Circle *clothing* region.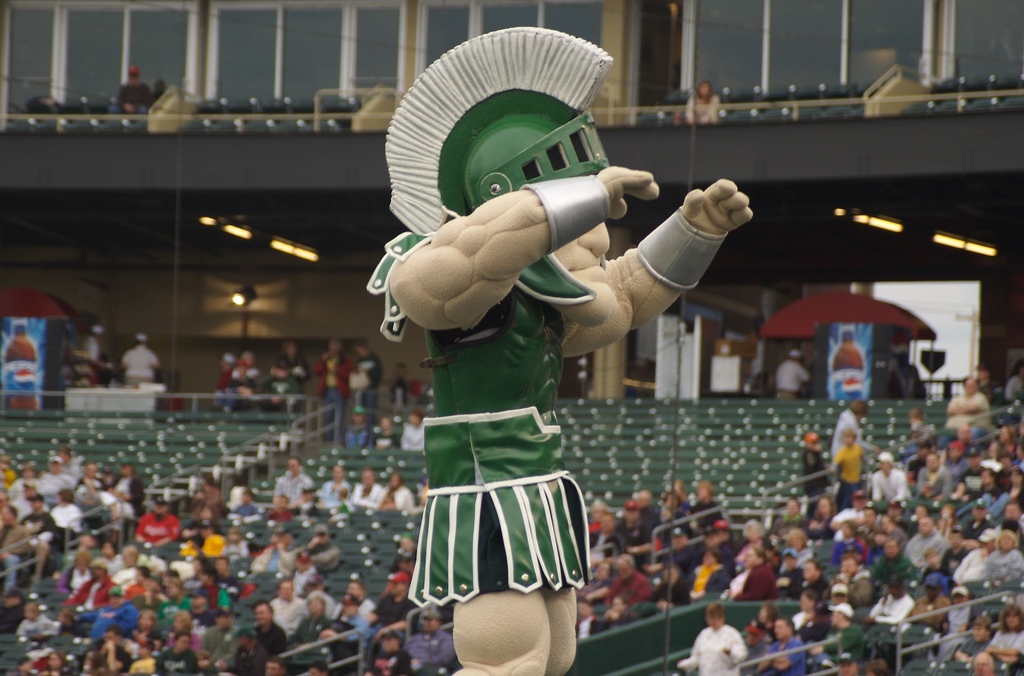
Region: crop(950, 638, 995, 659).
